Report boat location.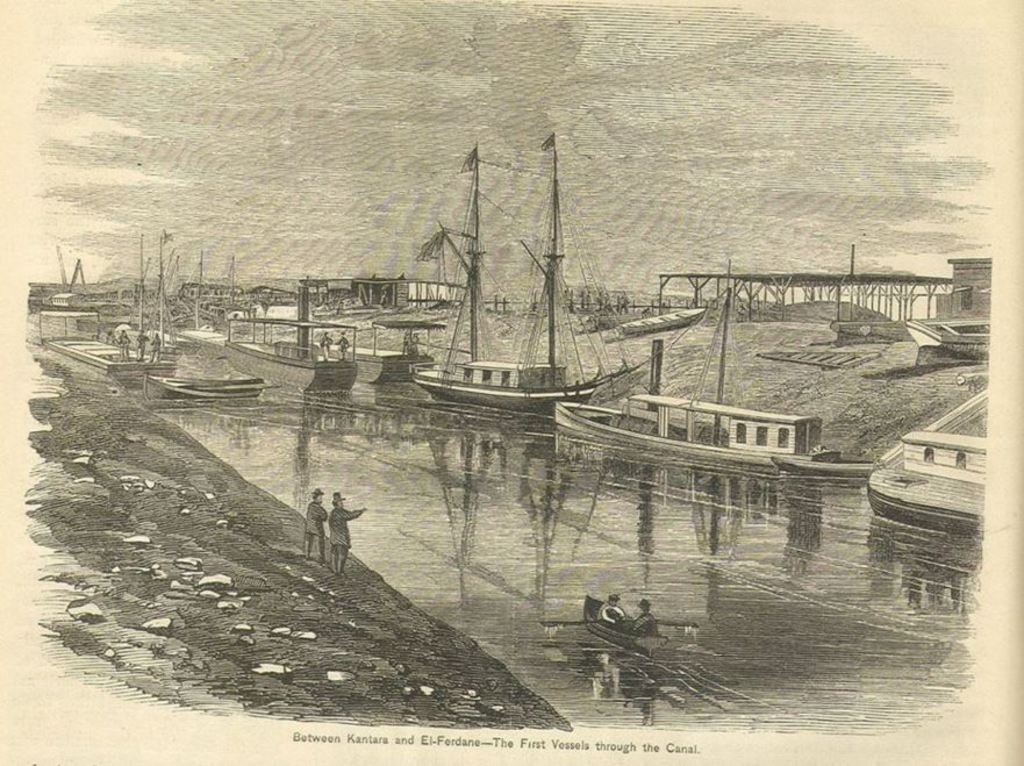
Report: [left=320, top=323, right=443, bottom=380].
